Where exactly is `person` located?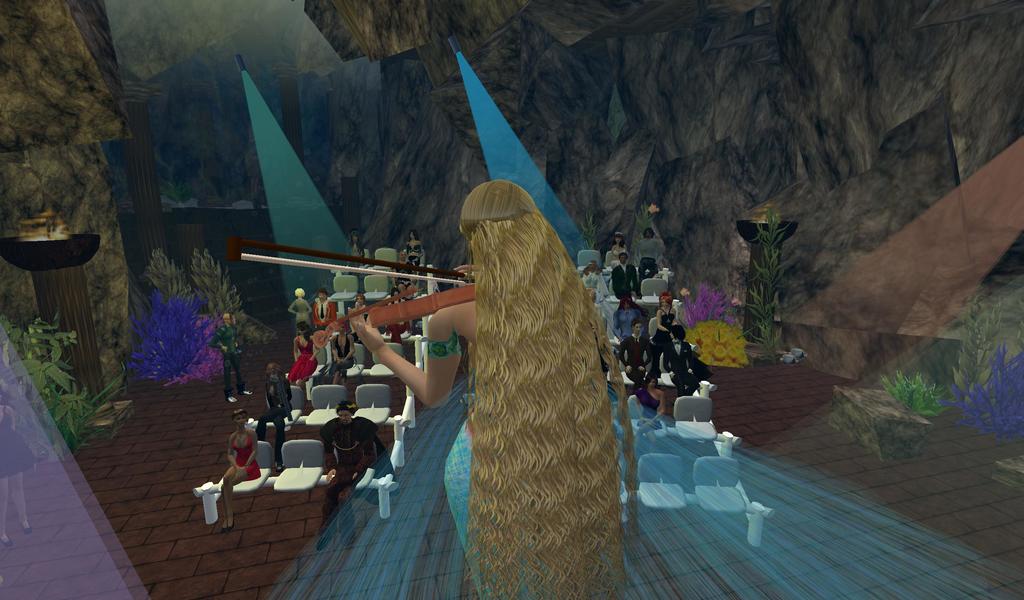
Its bounding box is BBox(579, 259, 607, 306).
